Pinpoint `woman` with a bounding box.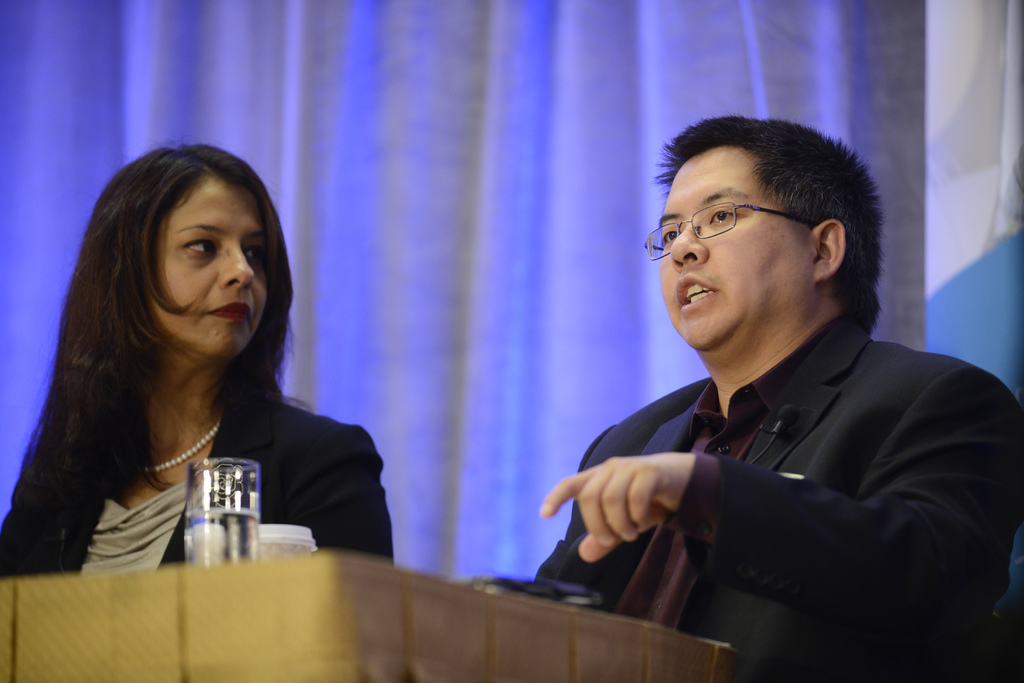
box(0, 140, 397, 576).
